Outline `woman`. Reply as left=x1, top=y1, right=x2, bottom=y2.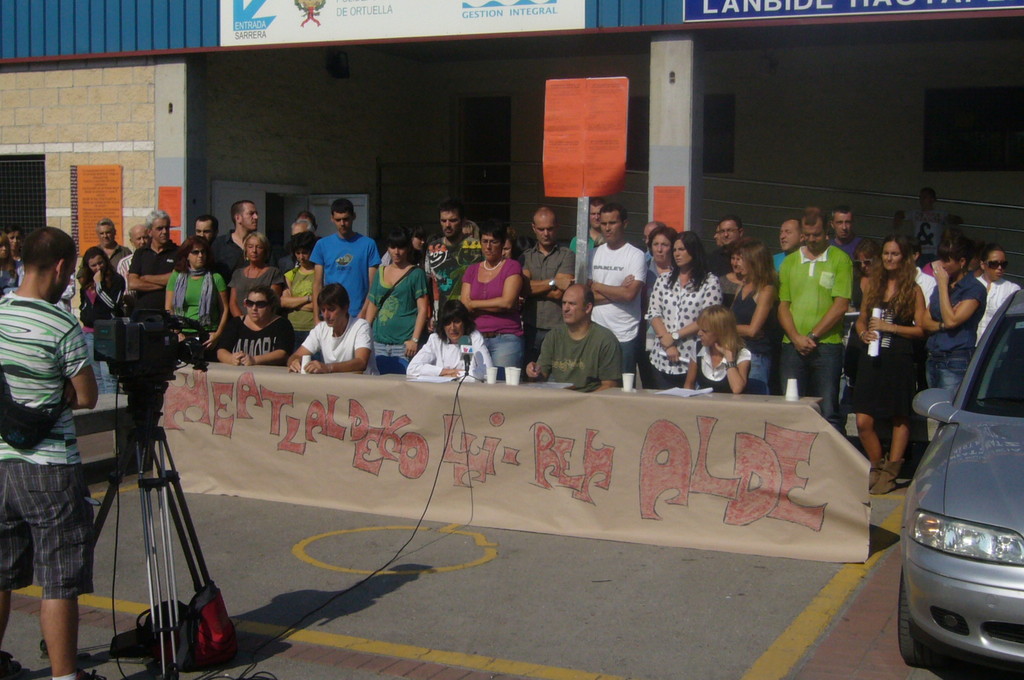
left=644, top=231, right=722, bottom=387.
